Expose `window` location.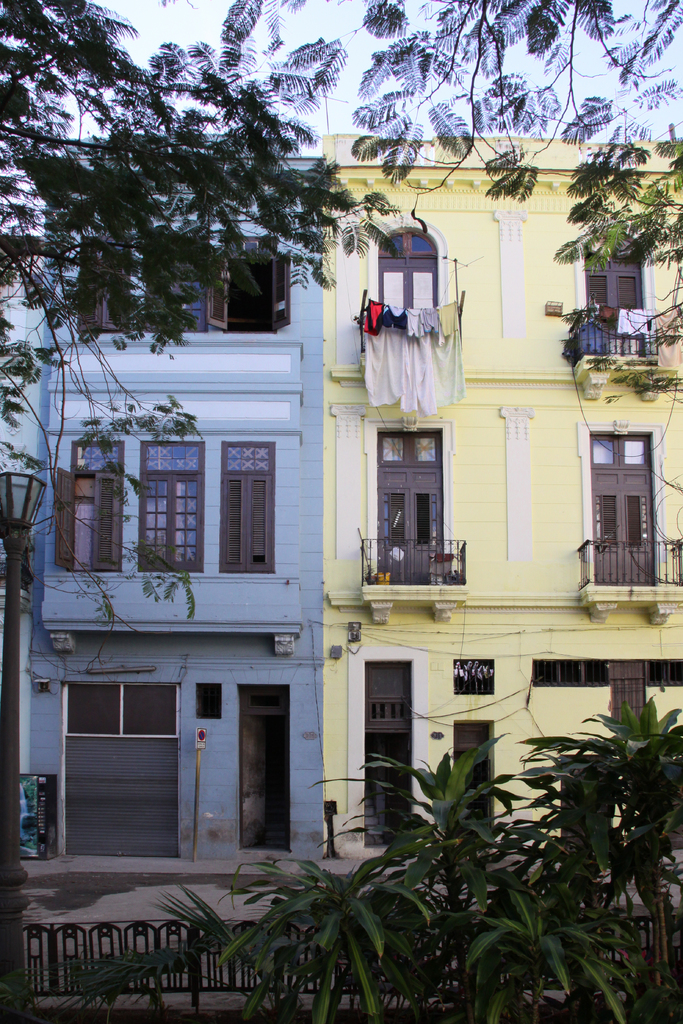
Exposed at 586/426/666/592.
